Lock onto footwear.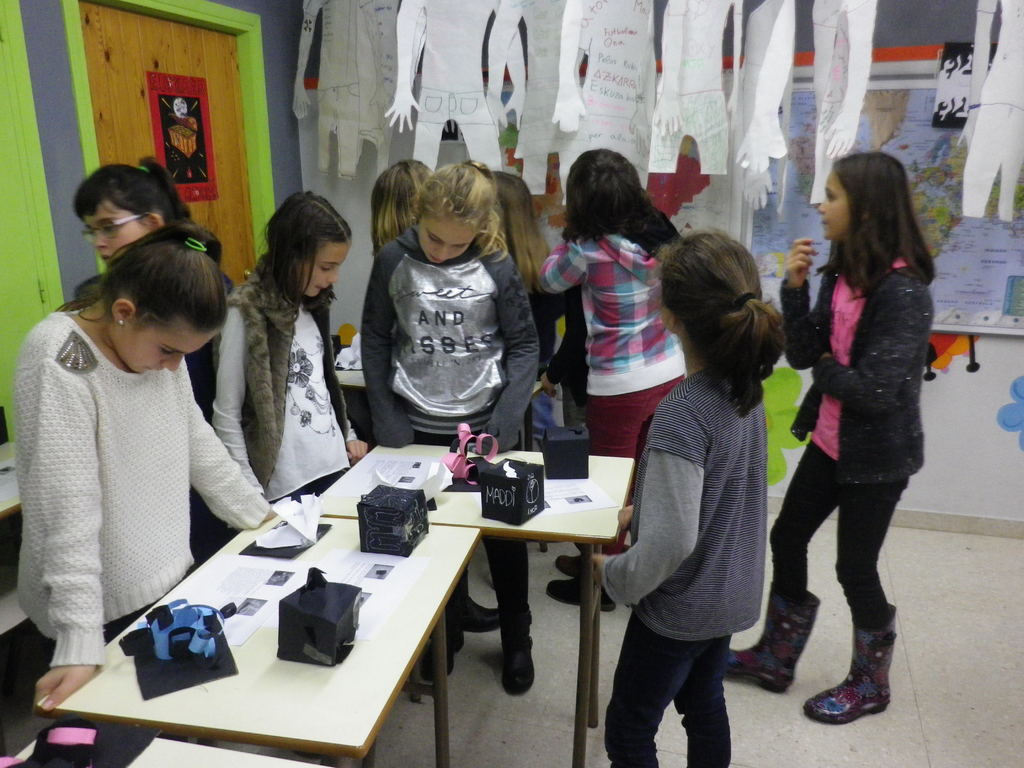
Locked: detection(804, 600, 888, 725).
